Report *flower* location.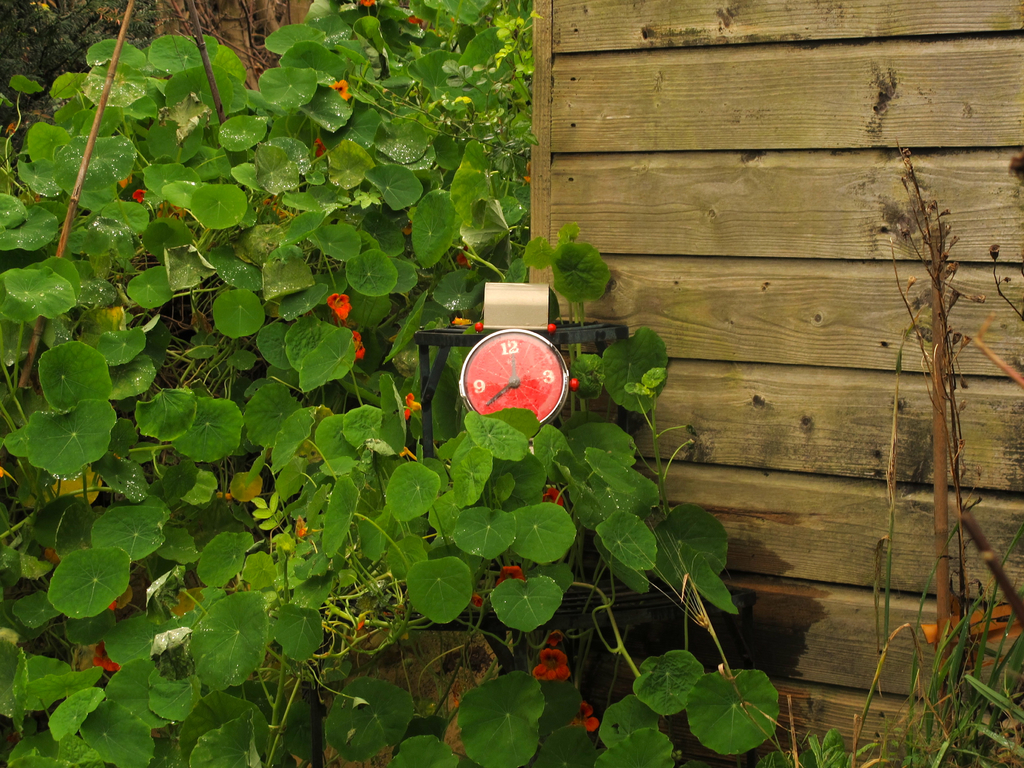
Report: 531/633/568/684.
